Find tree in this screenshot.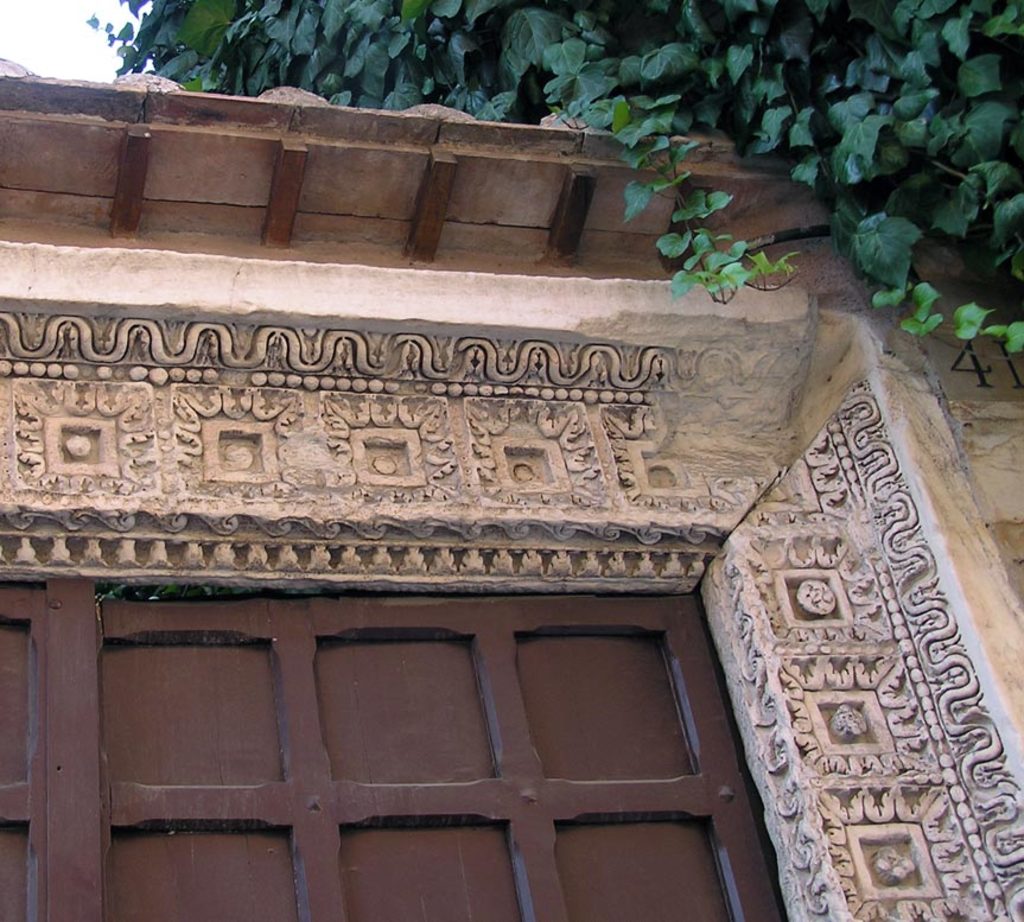
The bounding box for tree is <box>65,0,1023,363</box>.
